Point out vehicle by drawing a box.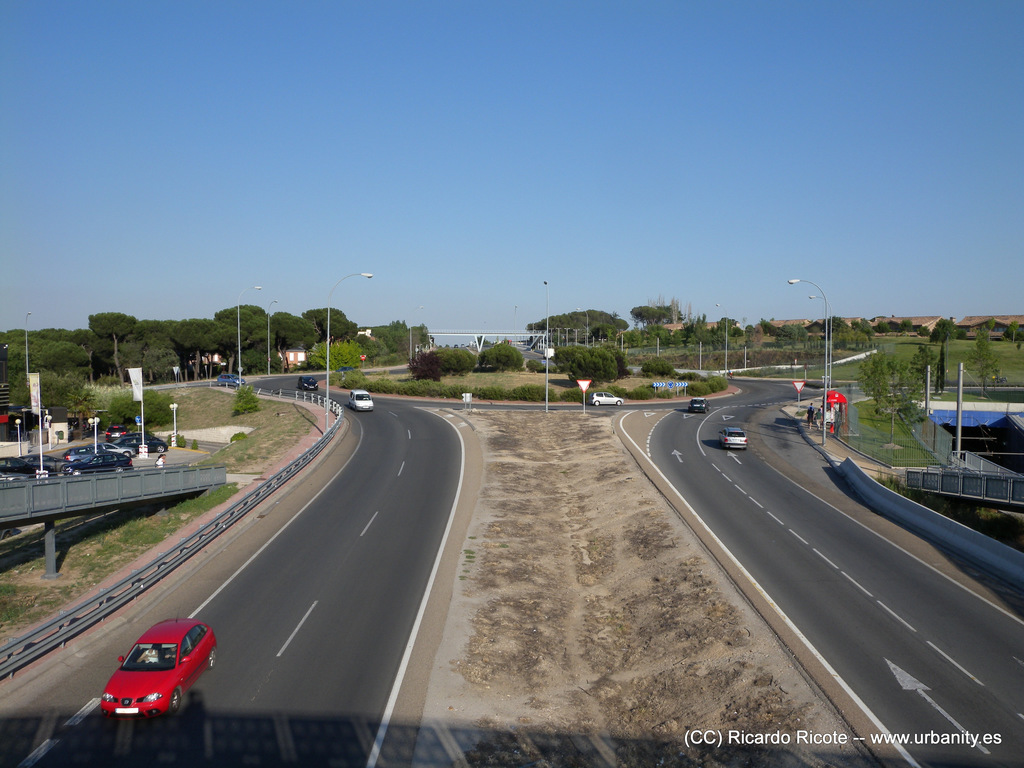
<bbox>99, 610, 218, 716</bbox>.
